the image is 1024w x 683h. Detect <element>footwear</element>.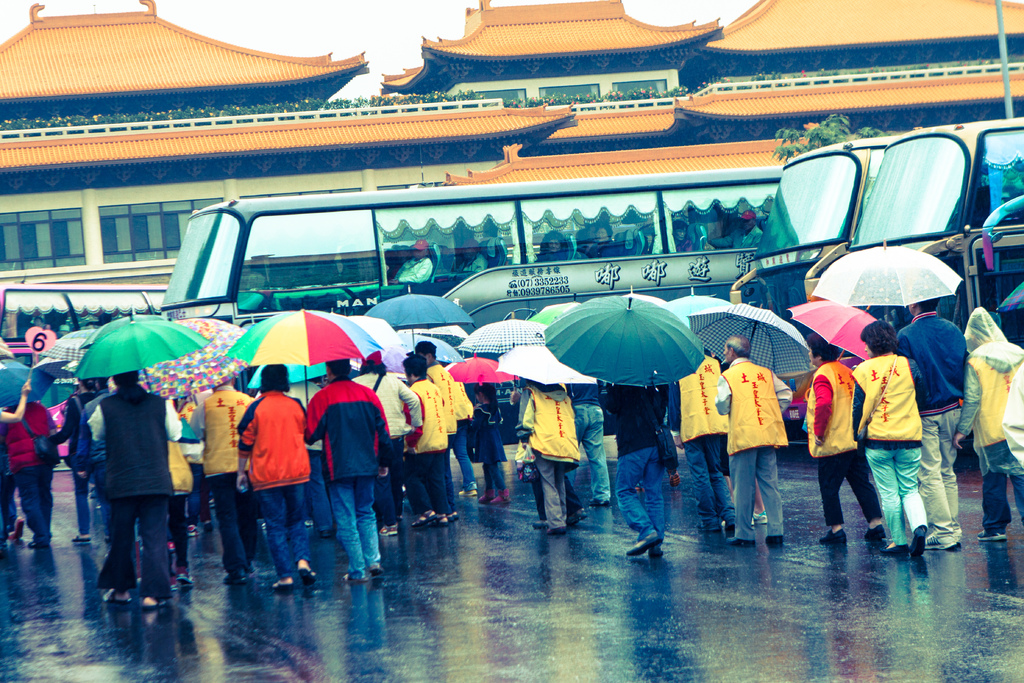
Detection: [left=476, top=486, right=492, bottom=504].
